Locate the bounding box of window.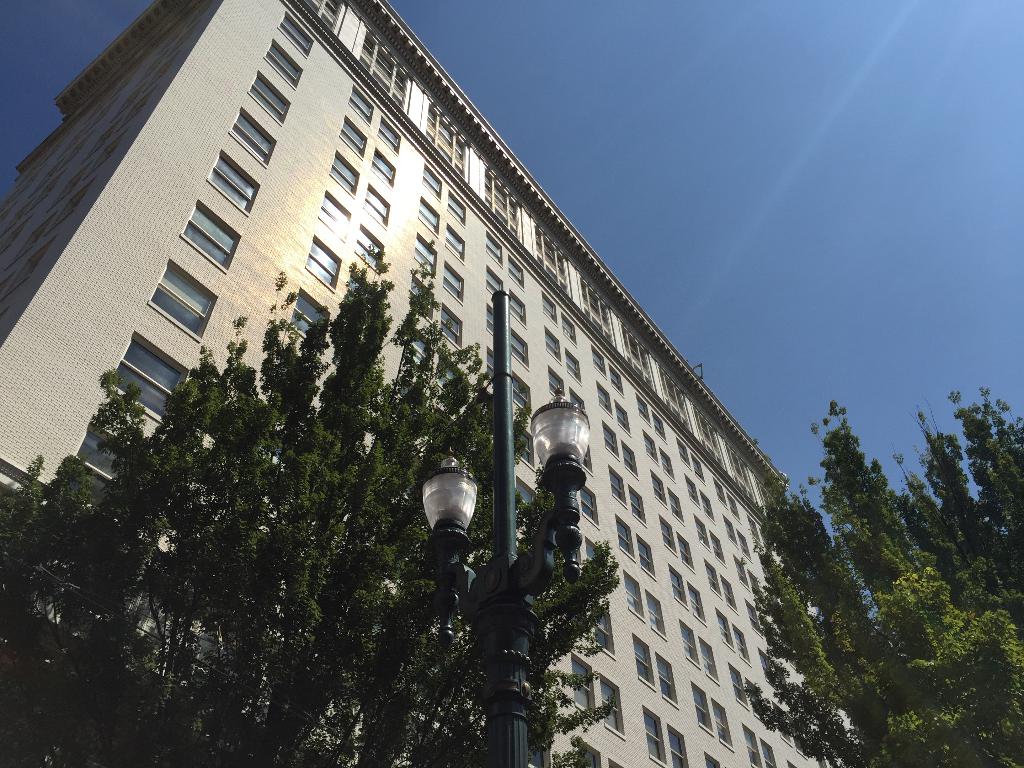
Bounding box: locate(728, 456, 763, 495).
